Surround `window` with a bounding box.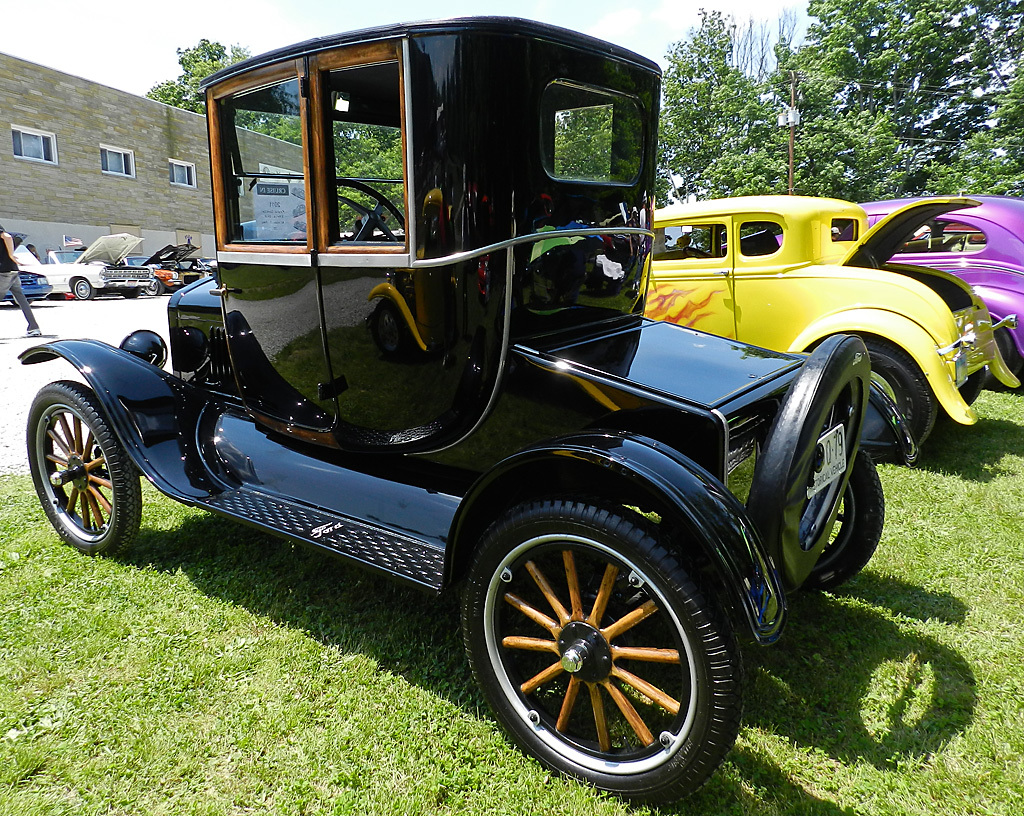
left=98, top=142, right=138, bottom=179.
